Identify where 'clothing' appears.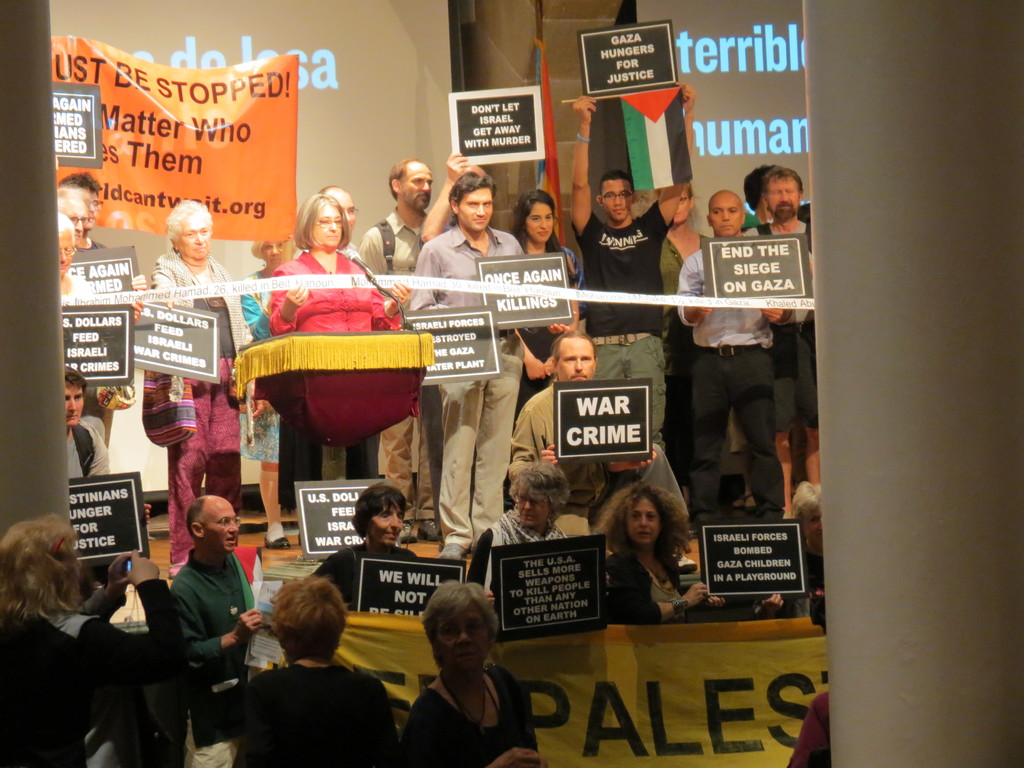
Appears at 447:316:520:556.
